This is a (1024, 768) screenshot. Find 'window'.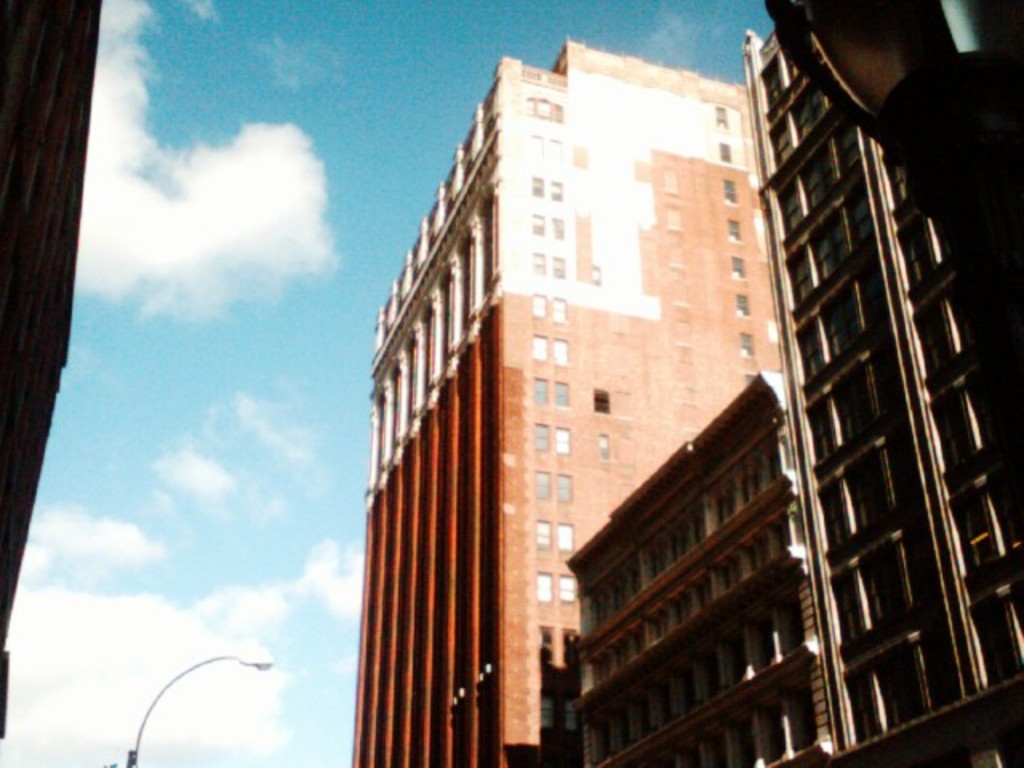
Bounding box: bbox(898, 656, 917, 704).
